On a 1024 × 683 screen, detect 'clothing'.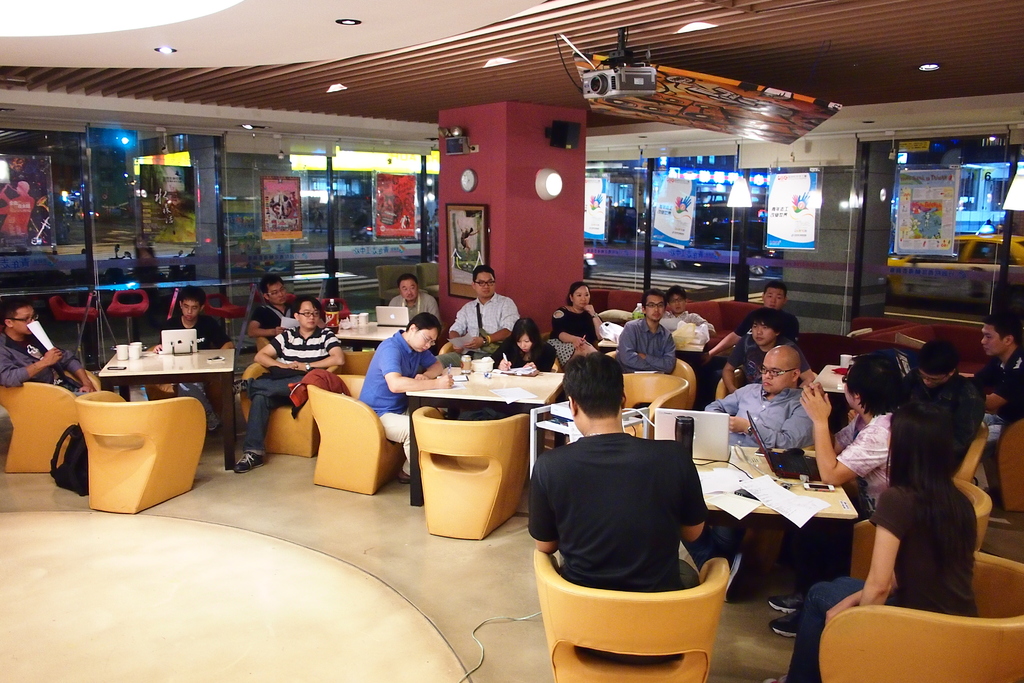
[547,304,604,366].
